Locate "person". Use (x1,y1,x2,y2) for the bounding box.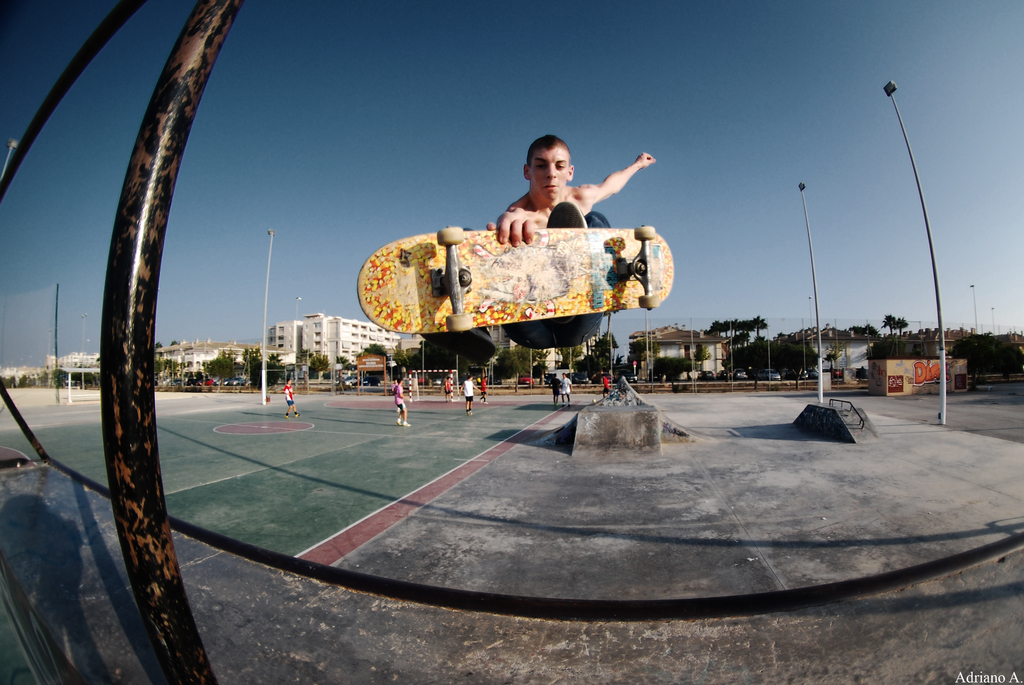
(440,374,453,393).
